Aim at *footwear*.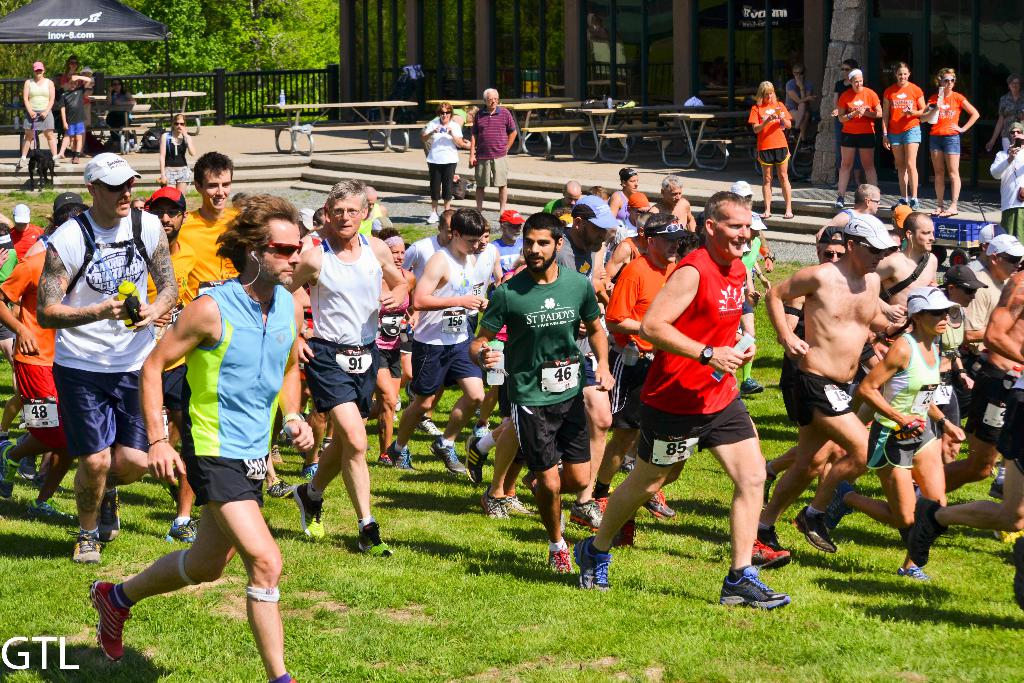
Aimed at x1=295, y1=482, x2=321, y2=541.
